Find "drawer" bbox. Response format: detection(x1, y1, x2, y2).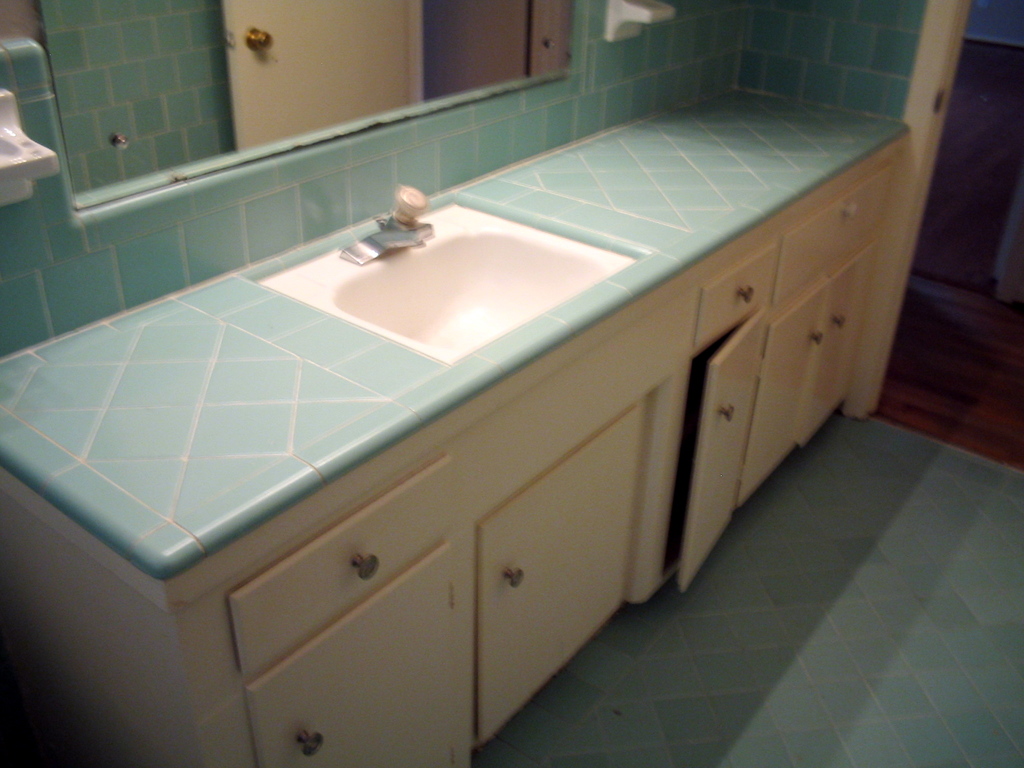
detection(228, 456, 455, 679).
